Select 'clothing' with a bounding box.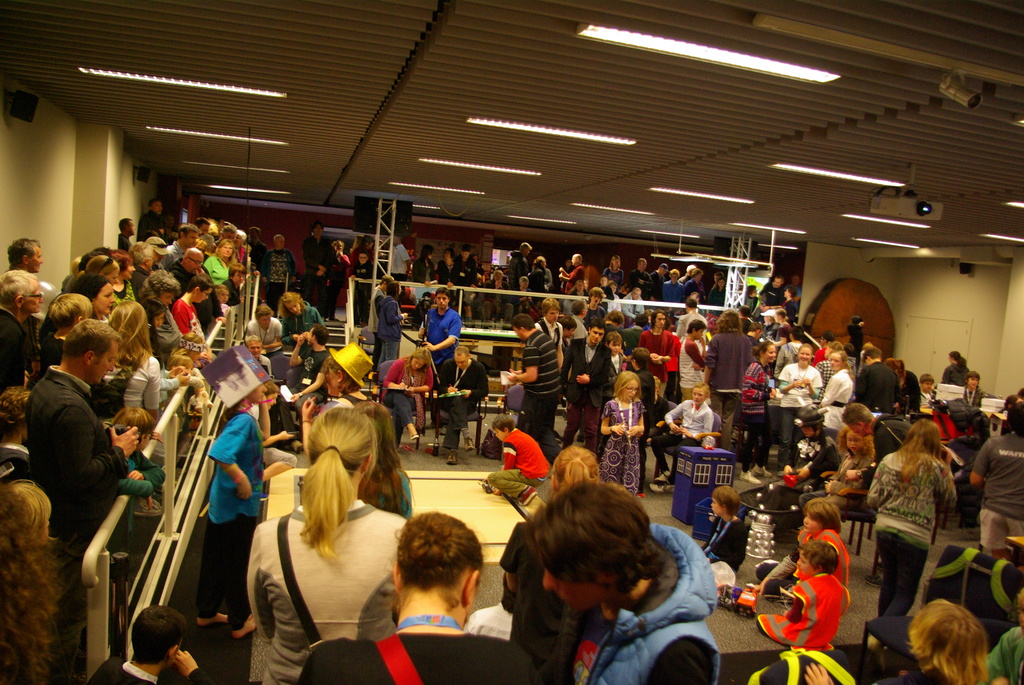
x1=0 y1=315 x2=44 y2=386.
